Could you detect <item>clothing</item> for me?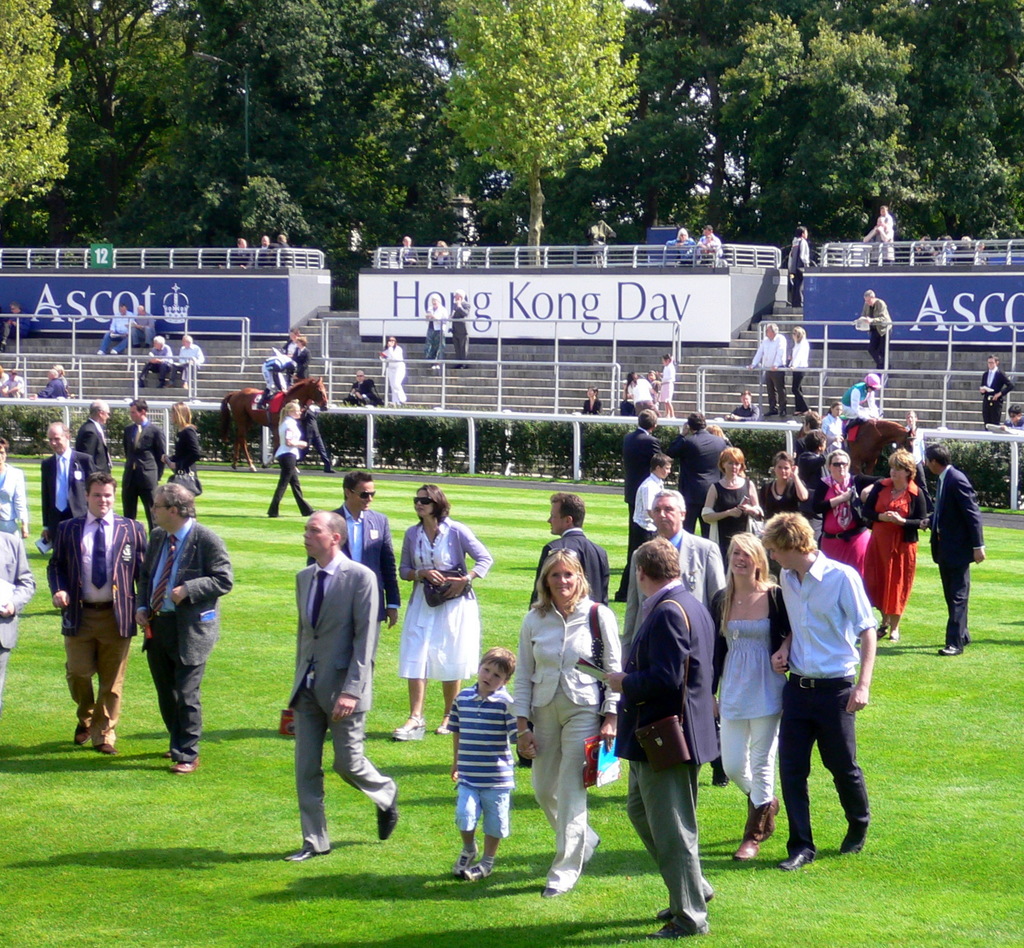
Detection result: <box>731,401,758,419</box>.
